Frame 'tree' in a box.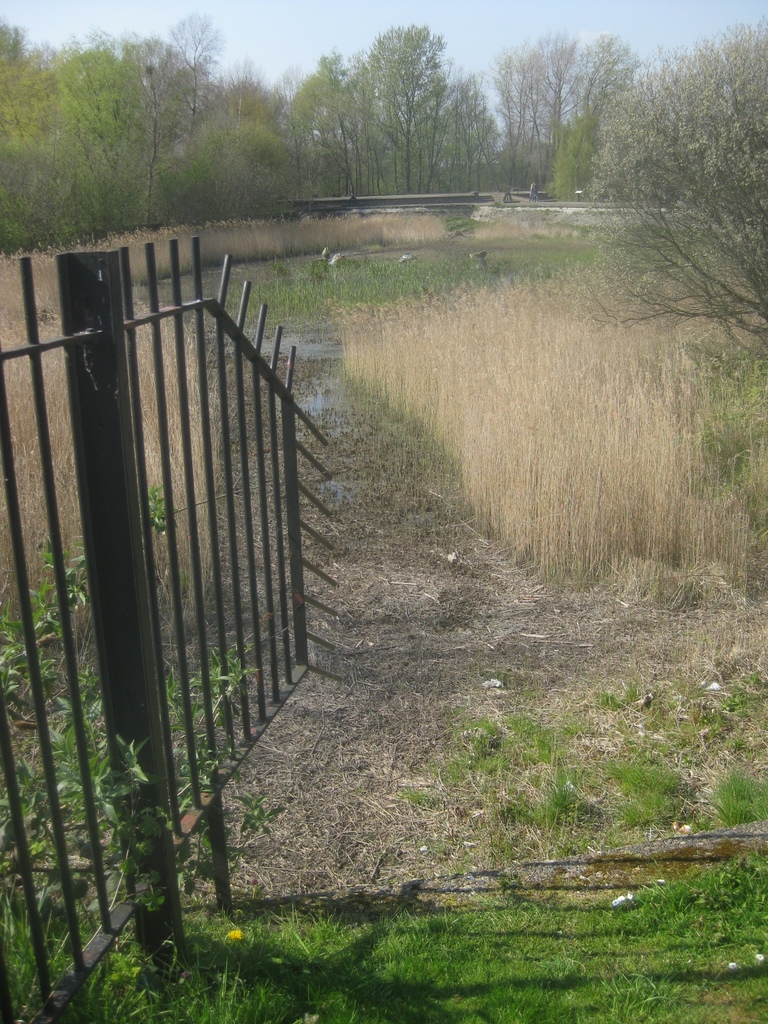
(left=164, top=120, right=317, bottom=218).
